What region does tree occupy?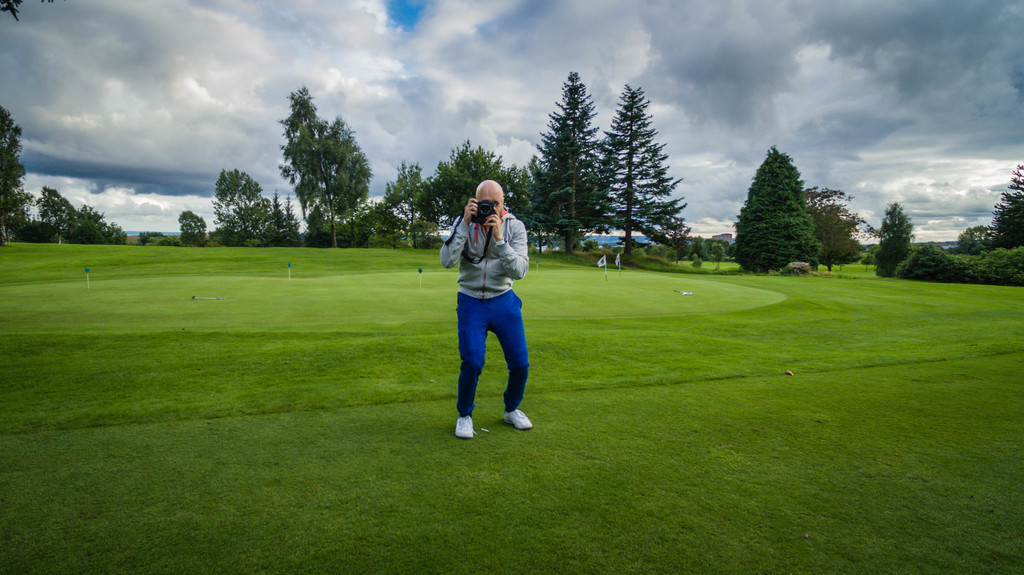
BBox(27, 179, 81, 244).
